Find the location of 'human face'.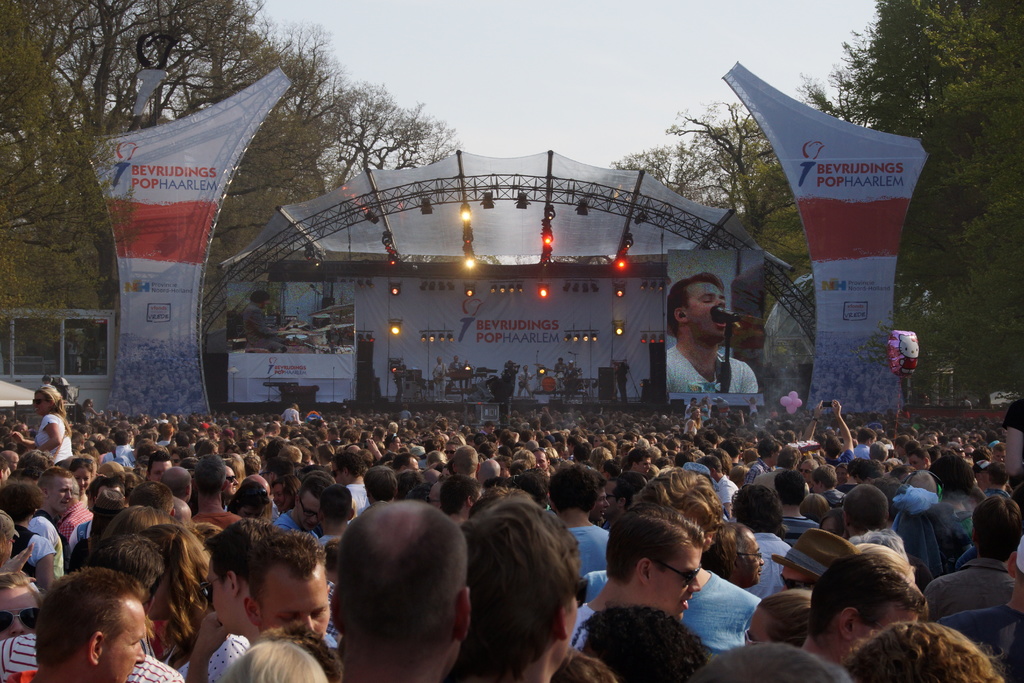
Location: region(104, 598, 146, 682).
